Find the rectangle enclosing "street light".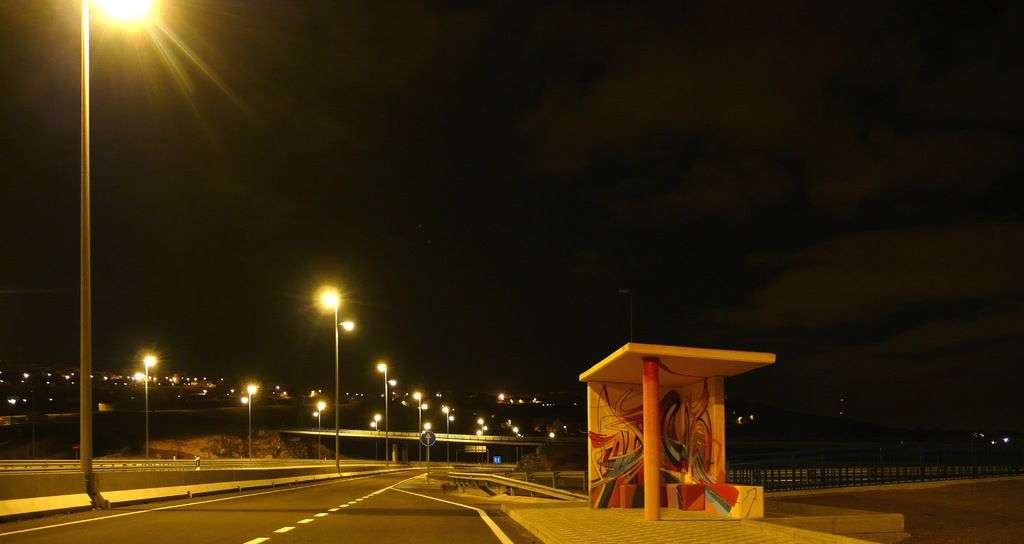
476, 416, 487, 452.
